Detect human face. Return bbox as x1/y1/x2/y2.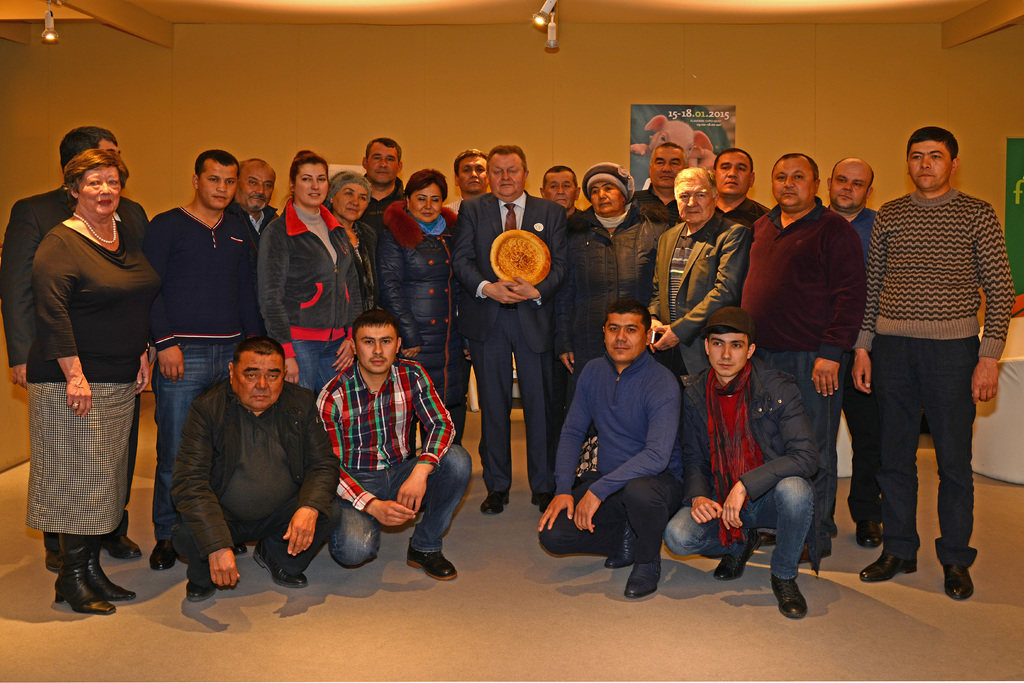
543/173/576/210.
